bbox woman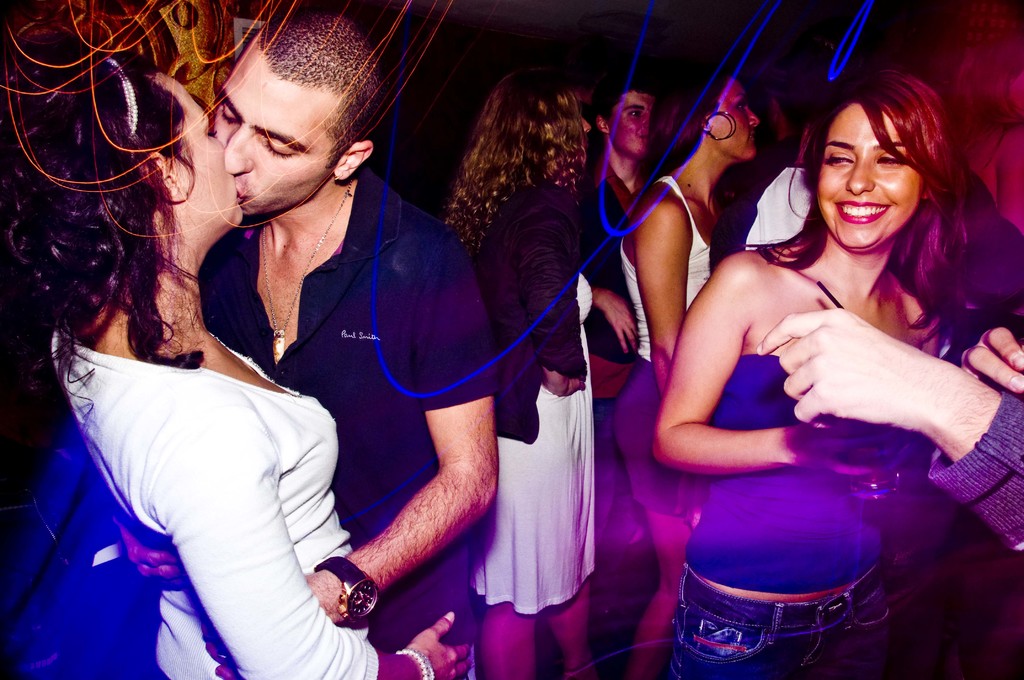
crop(617, 74, 751, 679)
